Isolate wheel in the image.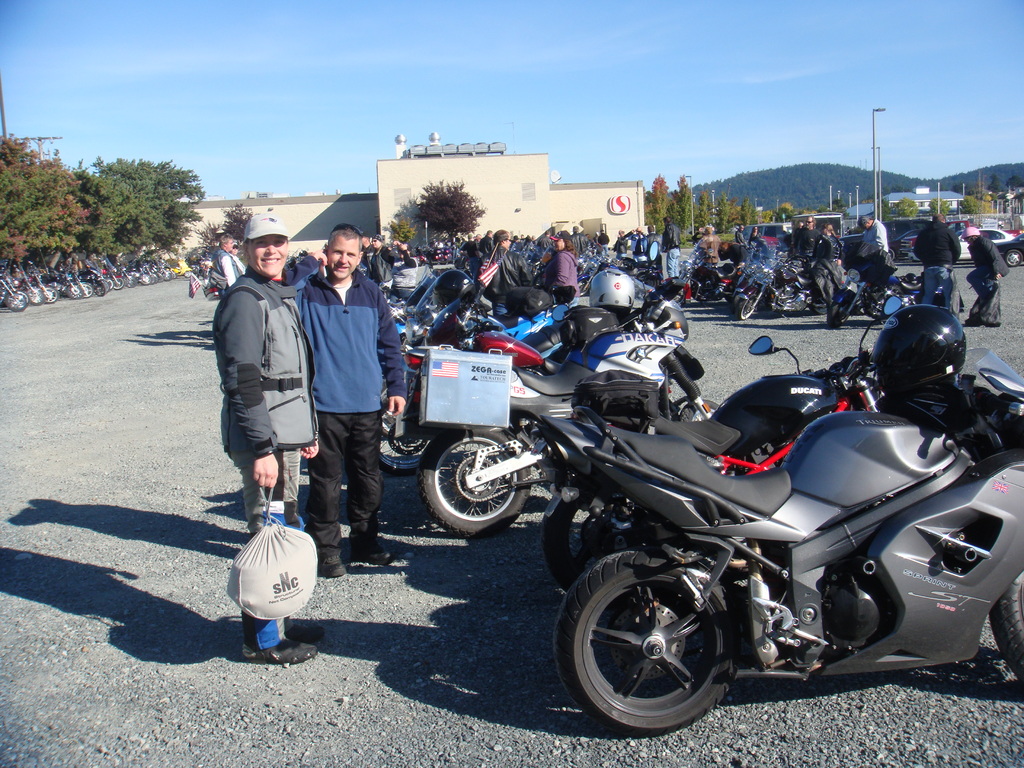
Isolated region: 572 564 748 730.
